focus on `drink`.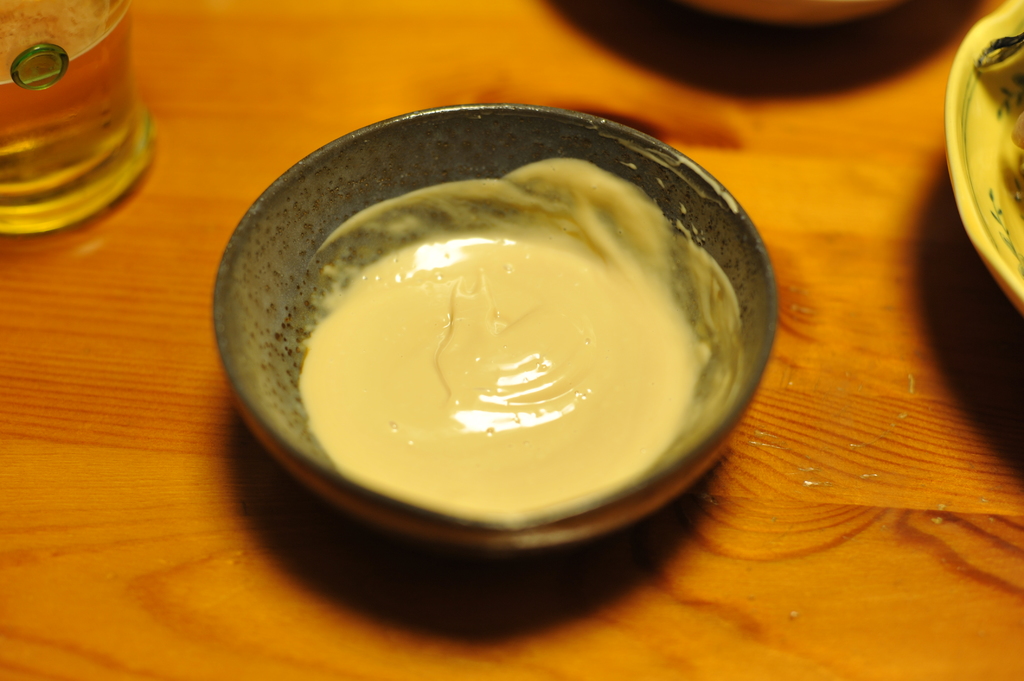
Focused at {"x1": 13, "y1": 14, "x2": 168, "y2": 186}.
